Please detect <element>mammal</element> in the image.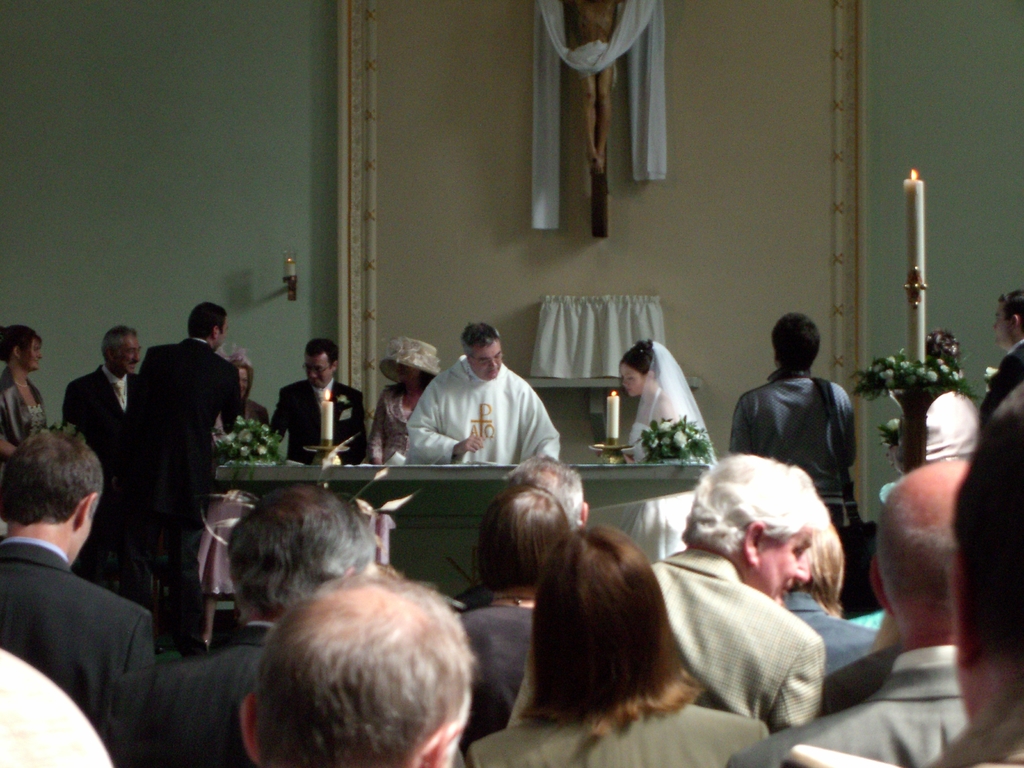
crop(0, 429, 154, 746).
